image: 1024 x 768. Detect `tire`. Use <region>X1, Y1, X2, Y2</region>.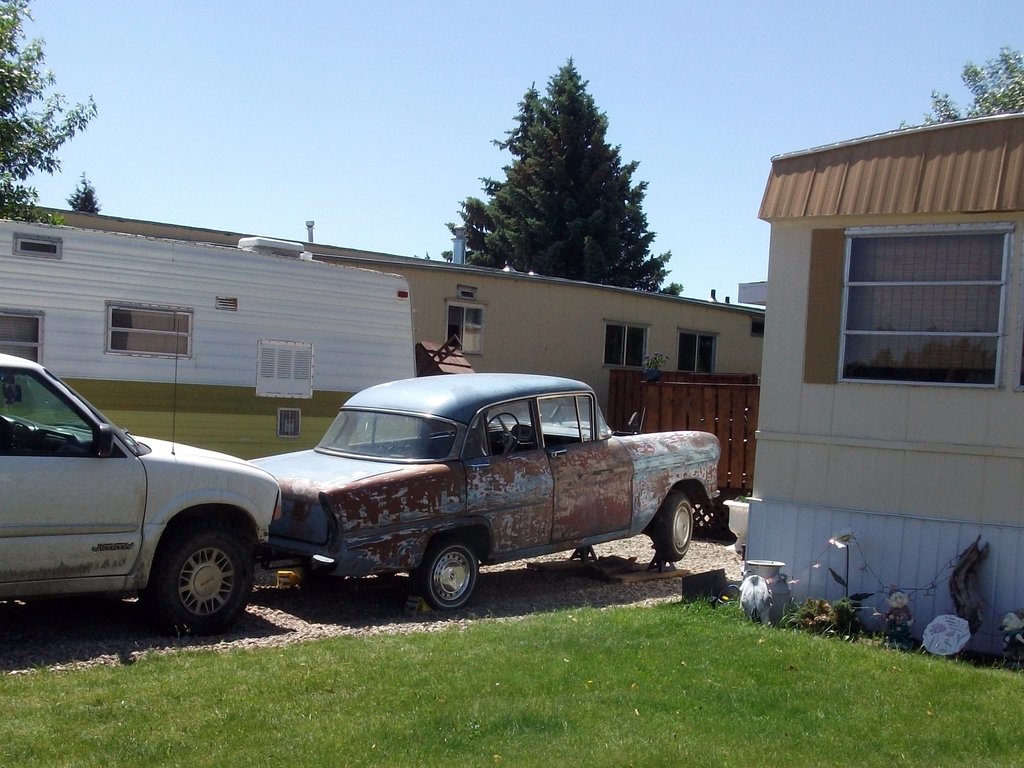
<region>412, 540, 482, 610</region>.
